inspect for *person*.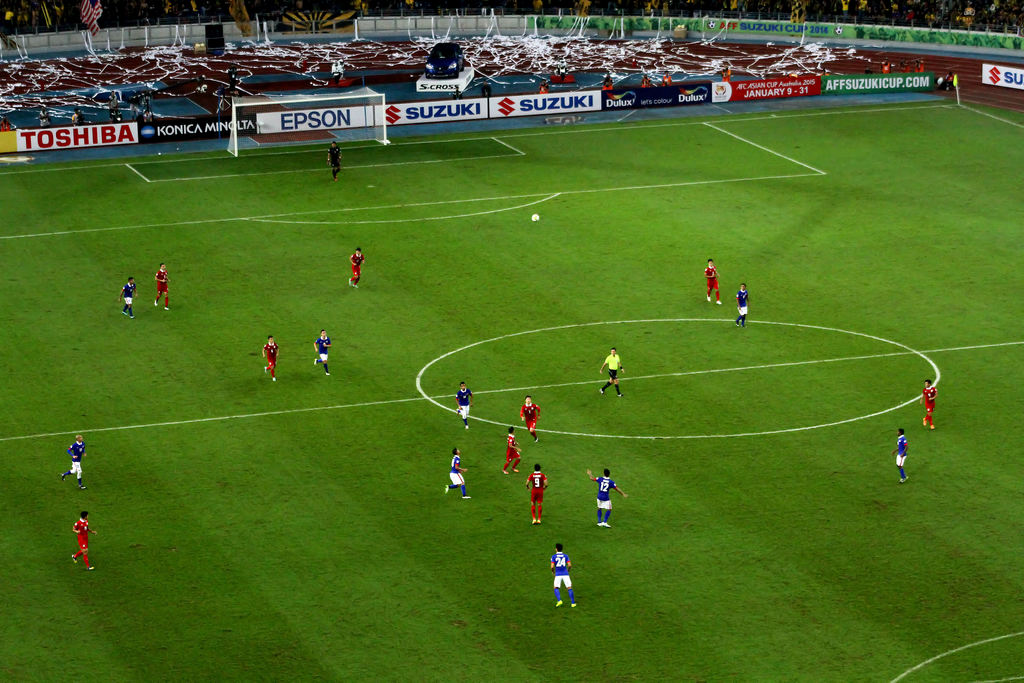
Inspection: rect(502, 425, 522, 475).
